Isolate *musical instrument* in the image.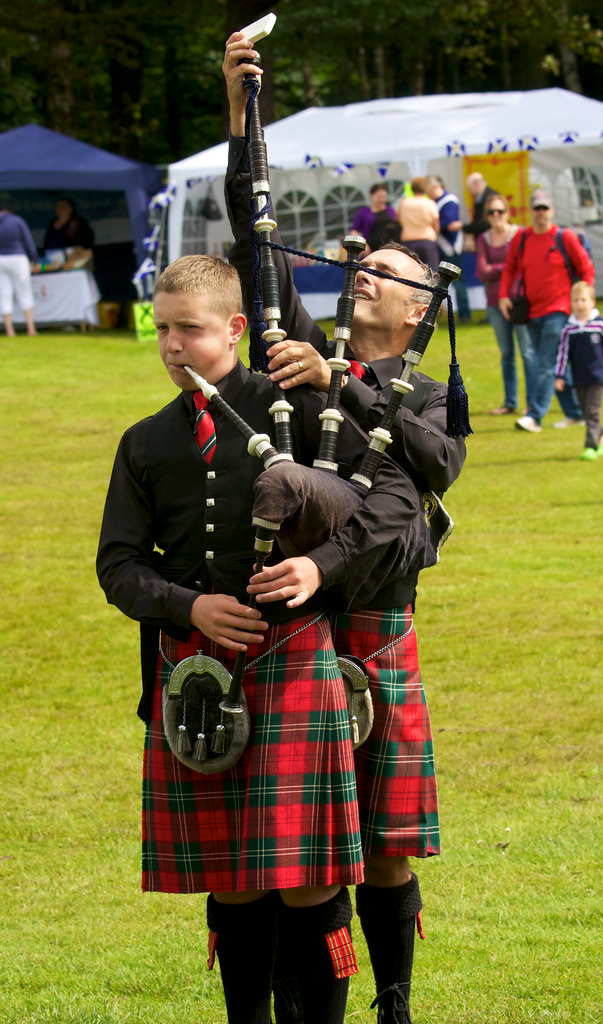
Isolated region: bbox=[175, 351, 392, 785].
